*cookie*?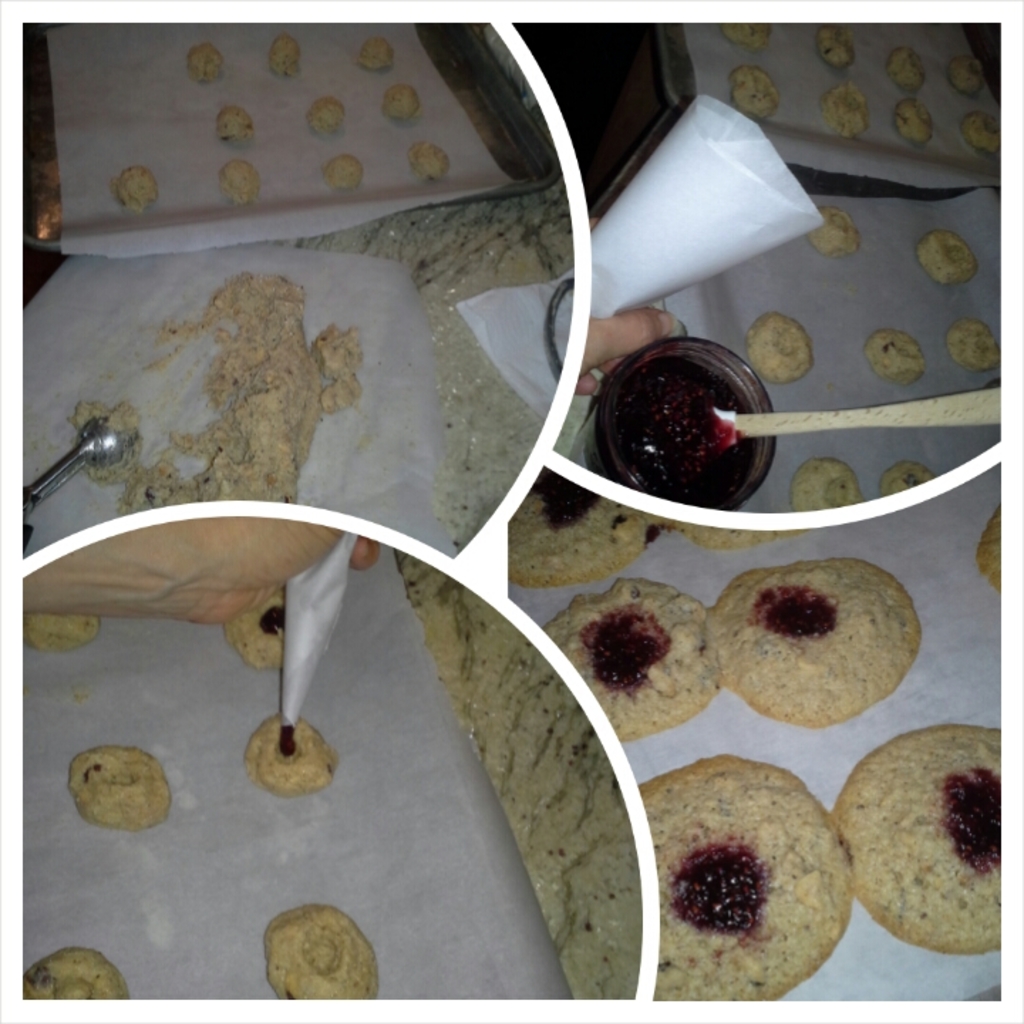
319/151/363/186
